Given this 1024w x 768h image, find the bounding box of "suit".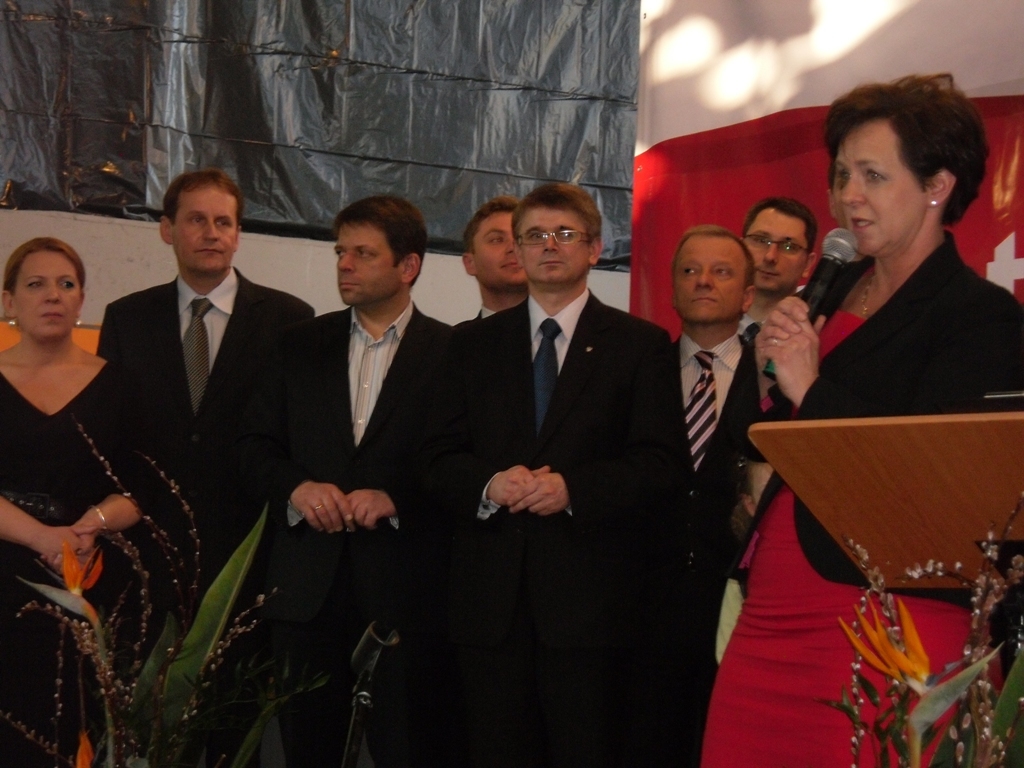
x1=469 y1=300 x2=488 y2=315.
